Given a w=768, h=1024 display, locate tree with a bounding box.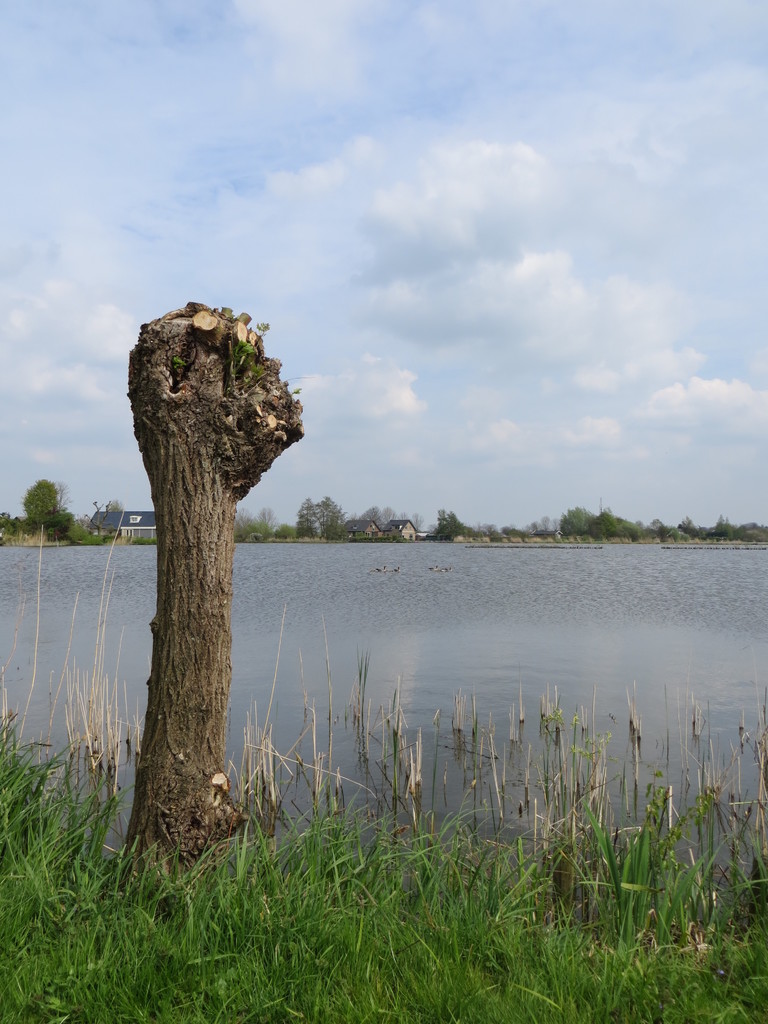
Located: box=[102, 497, 126, 534].
